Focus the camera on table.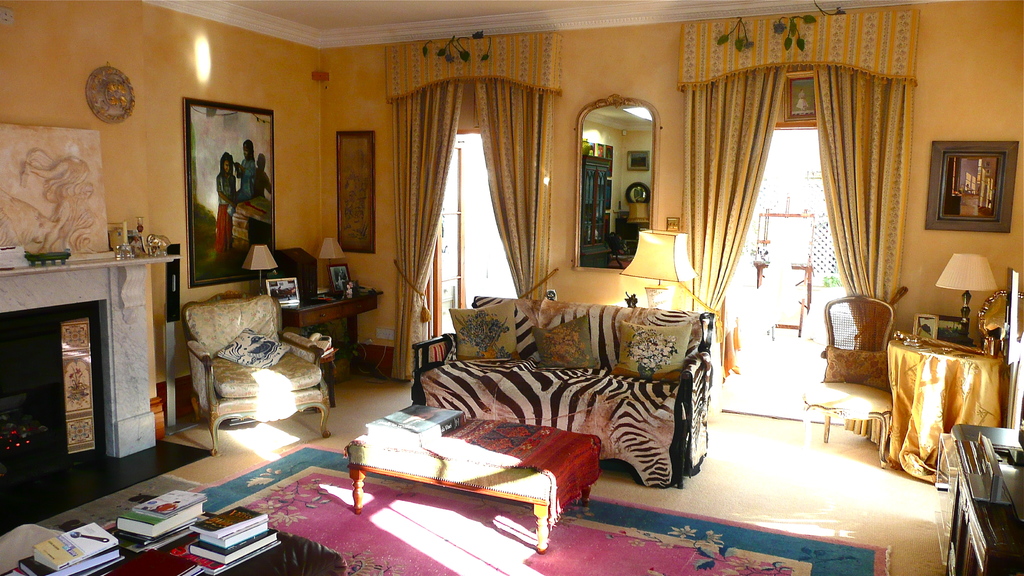
Focus region: (x1=942, y1=427, x2=1023, y2=575).
